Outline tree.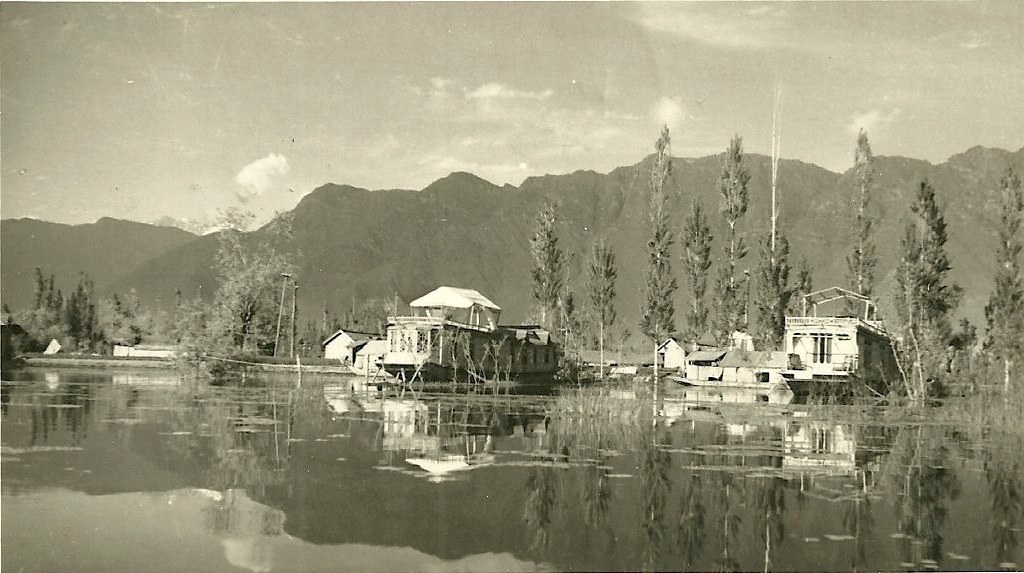
Outline: {"x1": 563, "y1": 277, "x2": 590, "y2": 350}.
